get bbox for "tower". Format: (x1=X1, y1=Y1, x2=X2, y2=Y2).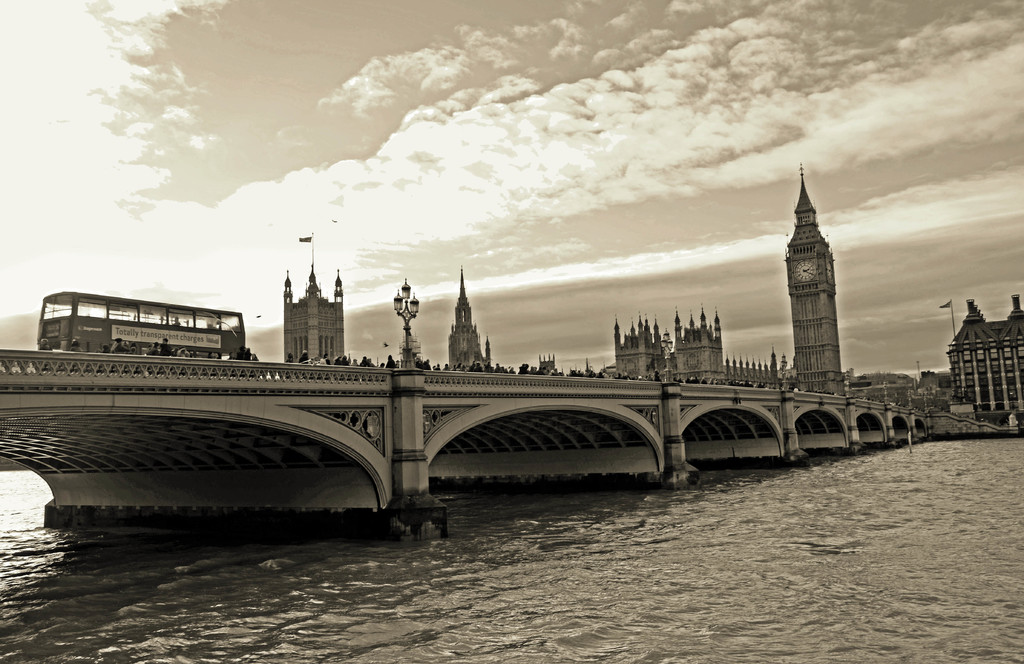
(x1=676, y1=308, x2=724, y2=378).
